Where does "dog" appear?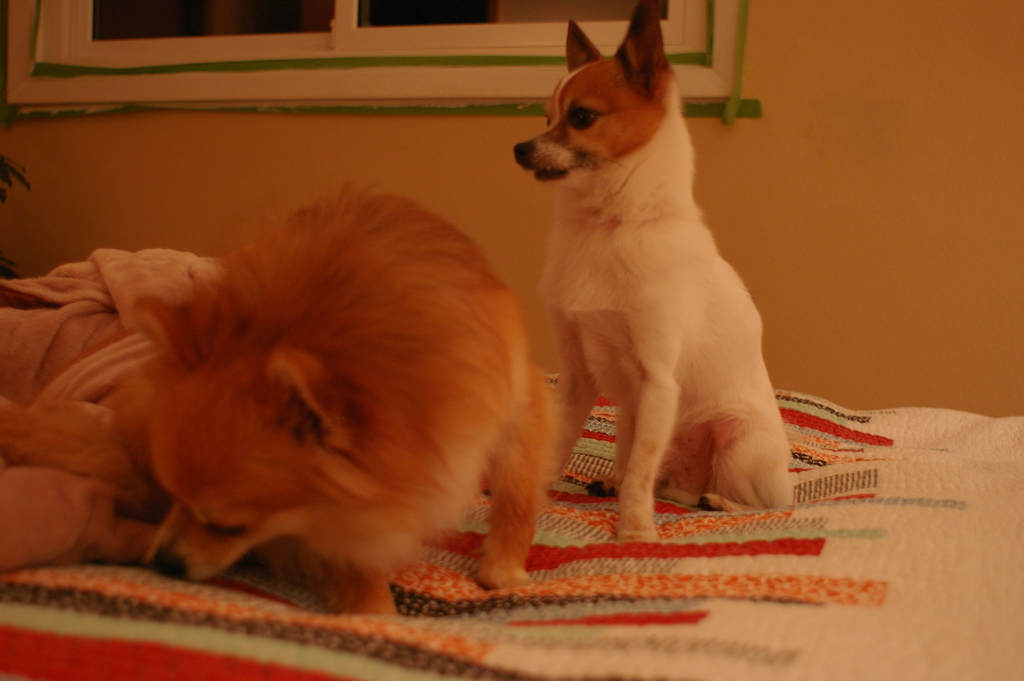
Appears at crop(129, 192, 546, 616).
